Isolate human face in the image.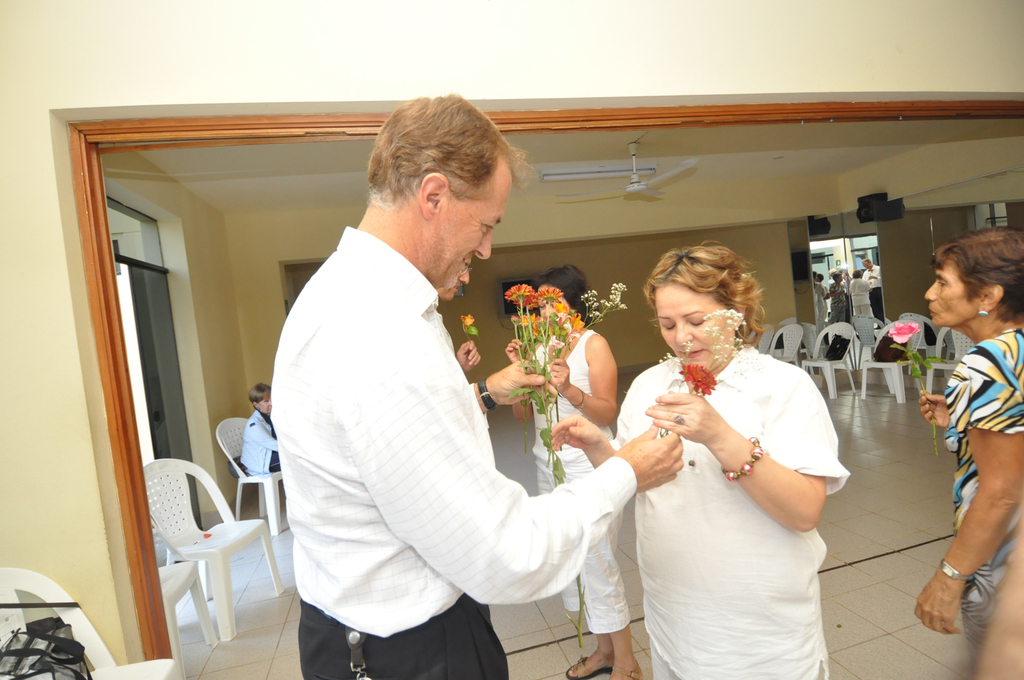
Isolated region: (924, 252, 973, 328).
